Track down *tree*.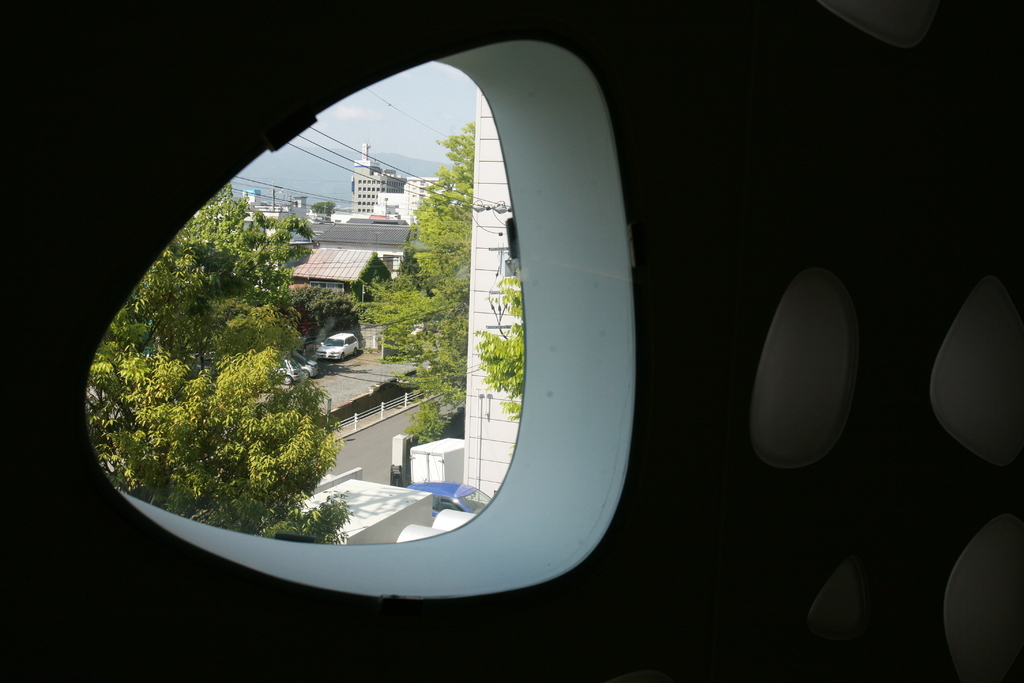
Tracked to BBox(472, 272, 526, 417).
